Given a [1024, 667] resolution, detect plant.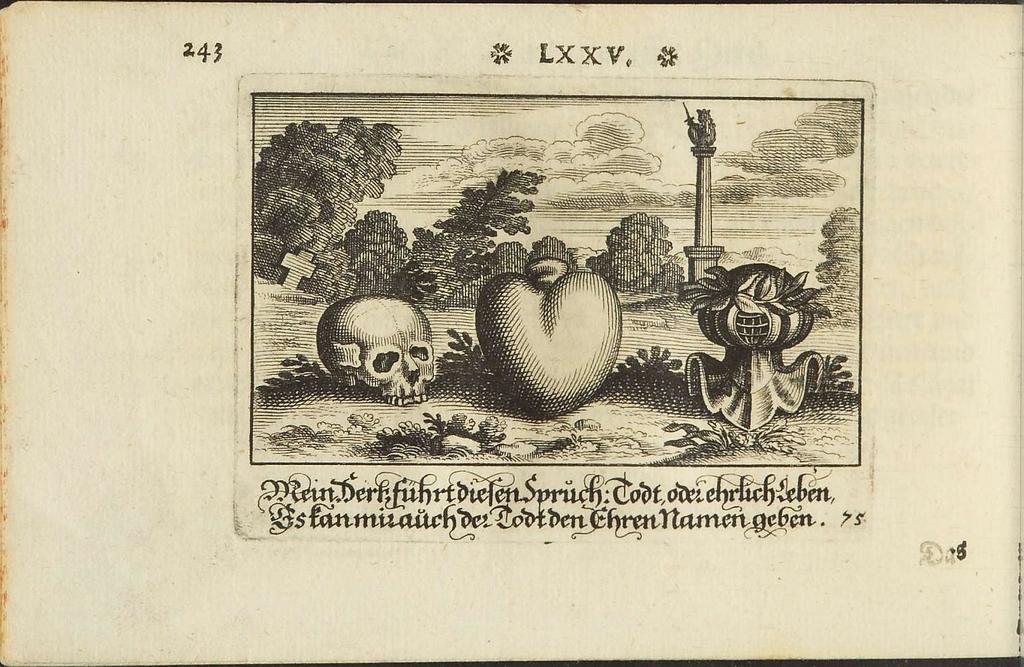
{"x1": 653, "y1": 416, "x2": 807, "y2": 455}.
